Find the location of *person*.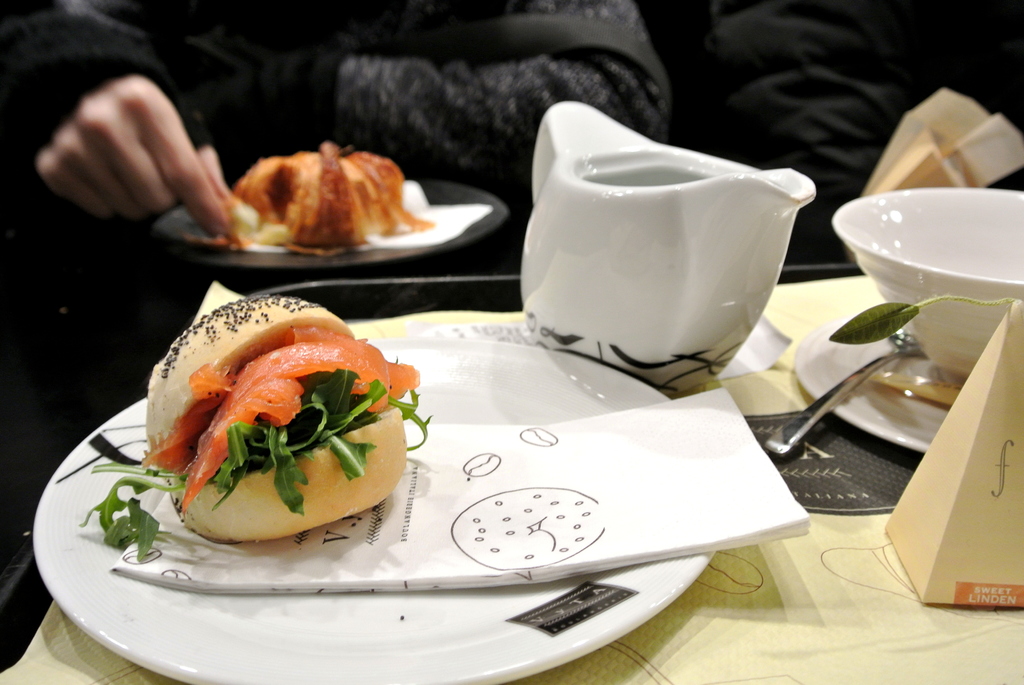
Location: bbox=[0, 0, 669, 507].
